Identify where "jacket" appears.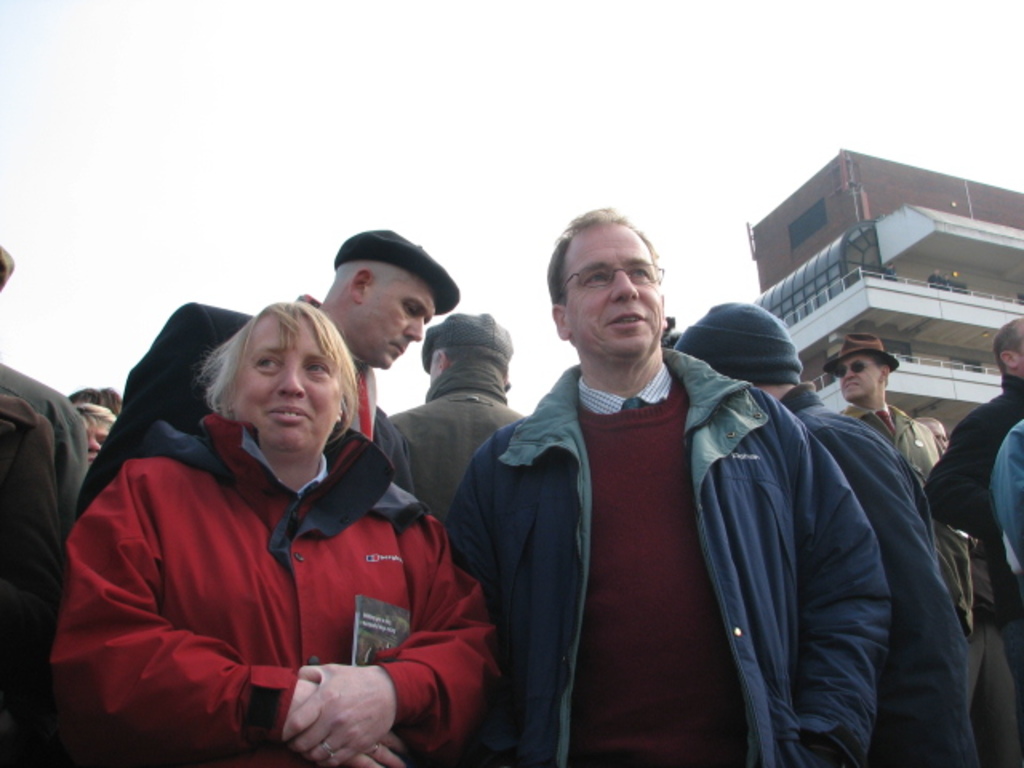
Appears at 54, 411, 496, 766.
